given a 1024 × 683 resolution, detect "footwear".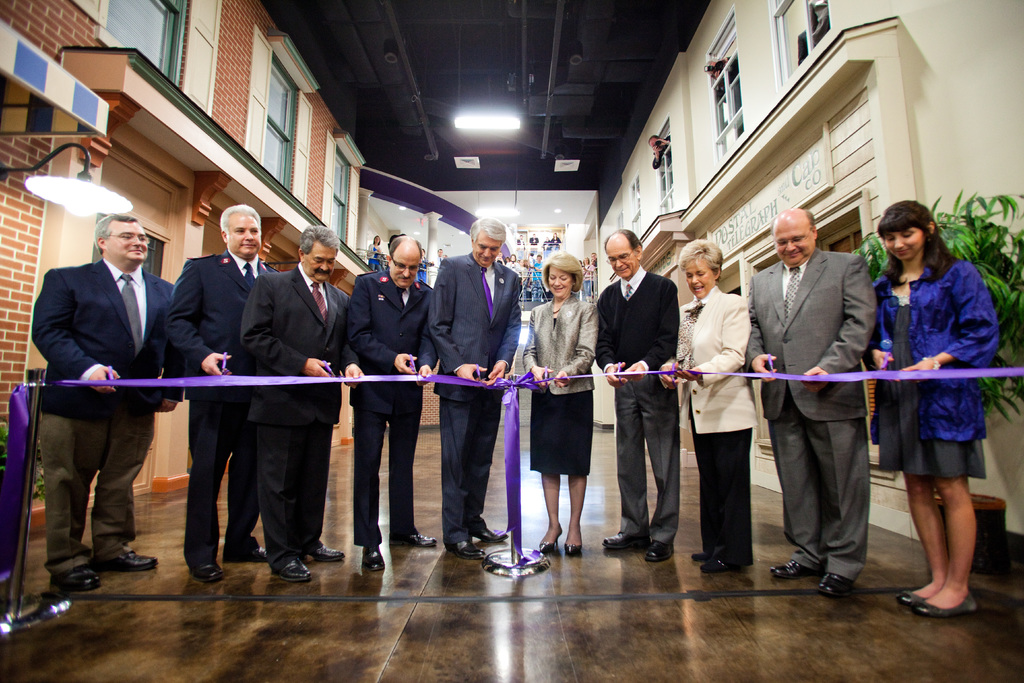
<region>477, 524, 511, 544</region>.
